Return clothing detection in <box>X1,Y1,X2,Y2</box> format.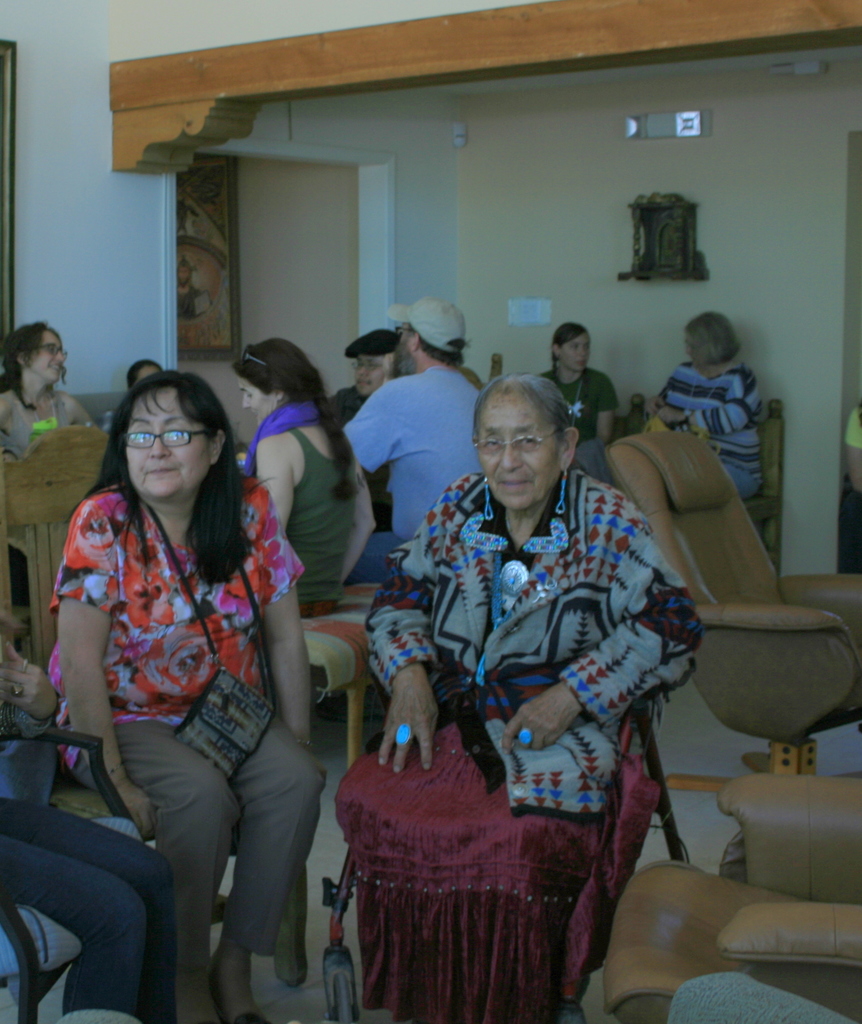
<box>845,396,861,438</box>.
